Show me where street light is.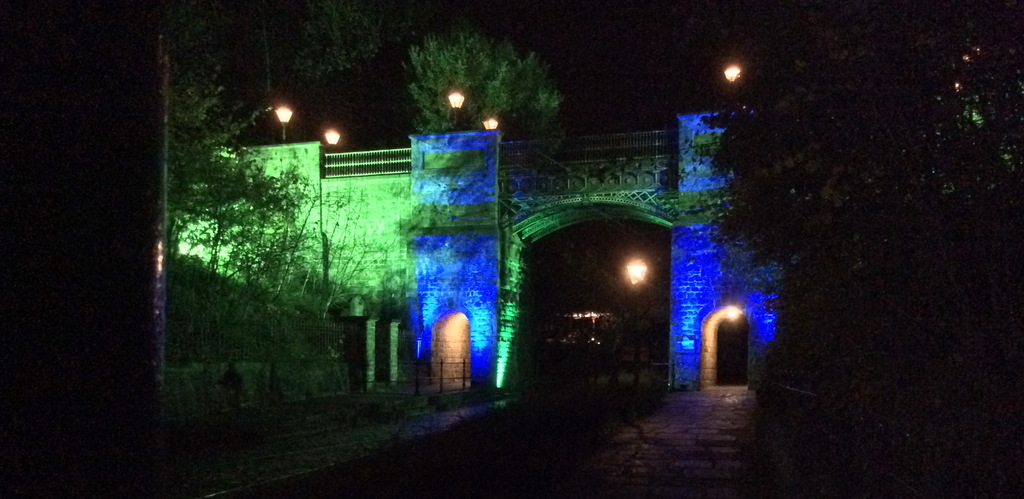
street light is at <region>447, 90, 463, 129</region>.
